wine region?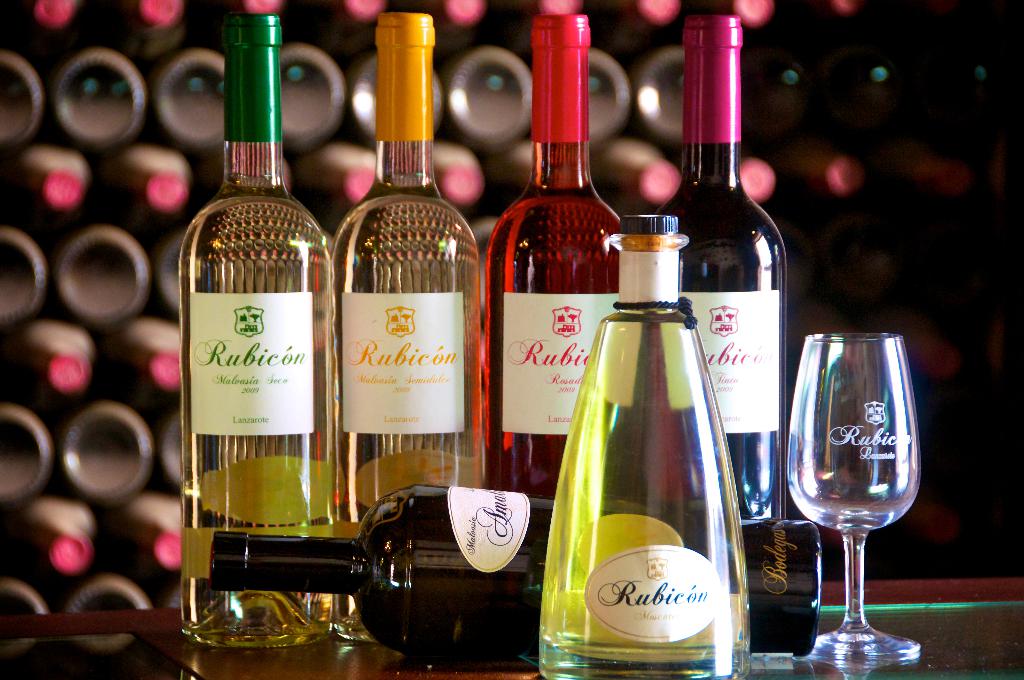
<bbox>330, 12, 483, 545</bbox>
